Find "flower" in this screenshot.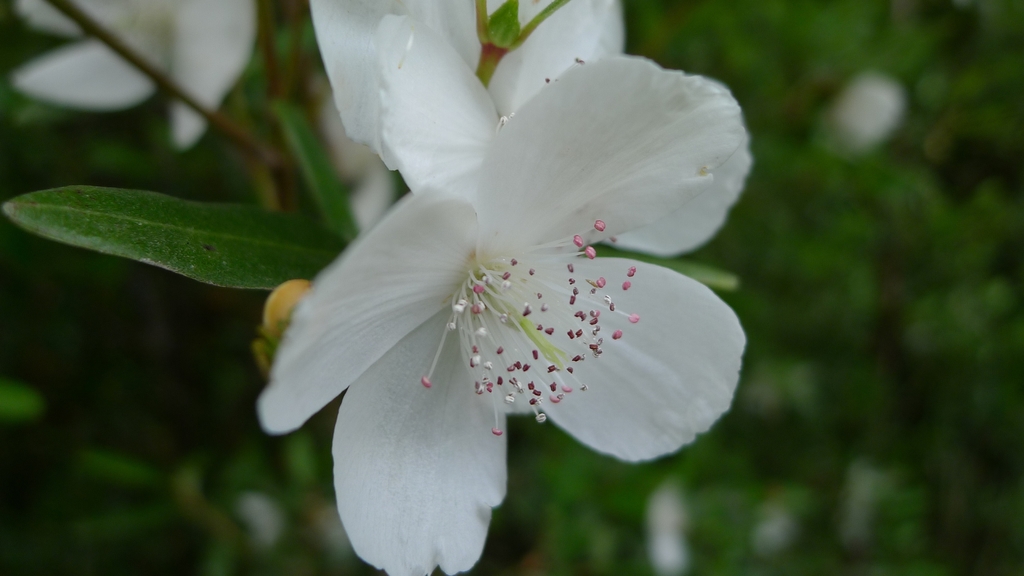
The bounding box for "flower" is 0,0,257,153.
